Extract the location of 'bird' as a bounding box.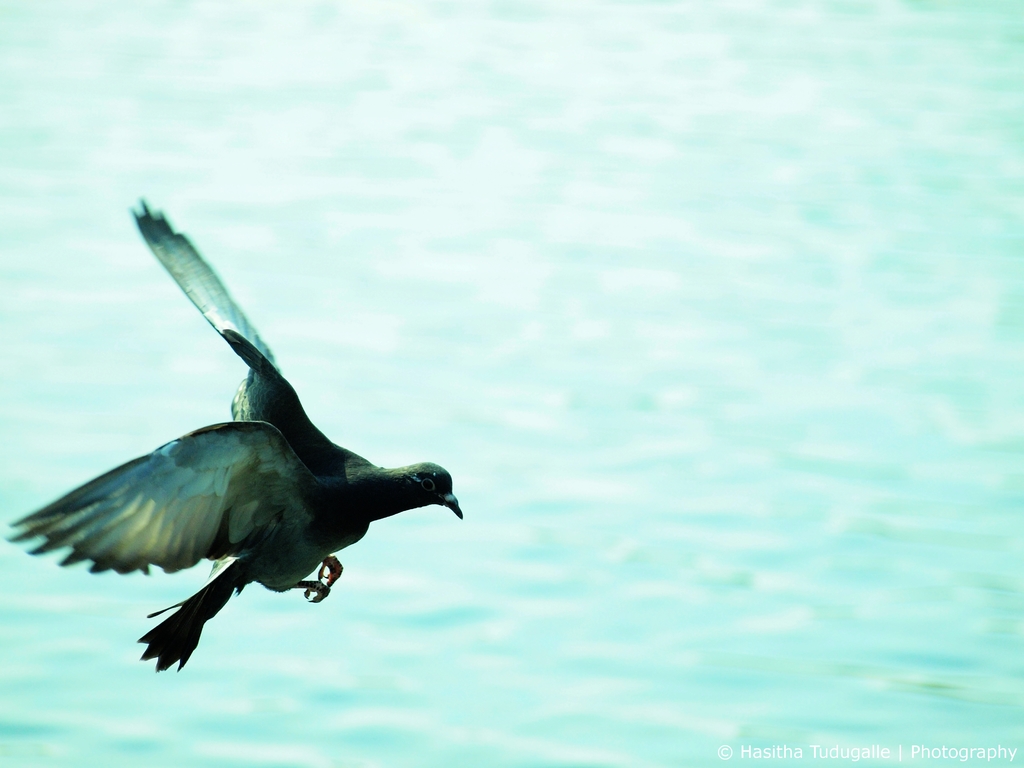
(4, 194, 472, 679).
